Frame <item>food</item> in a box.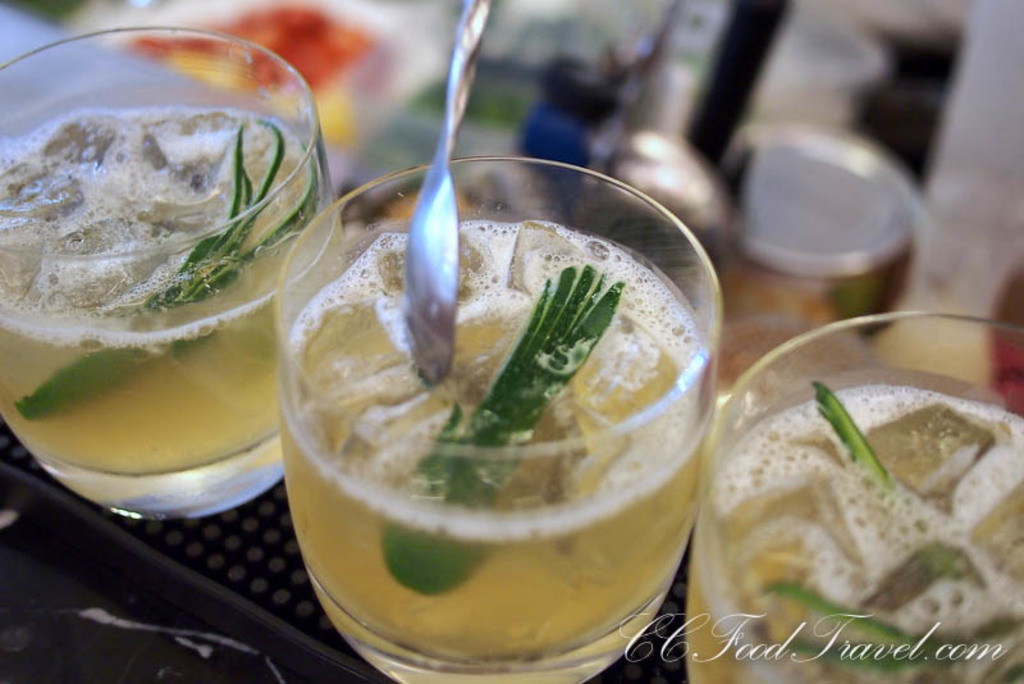
[372,255,625,599].
